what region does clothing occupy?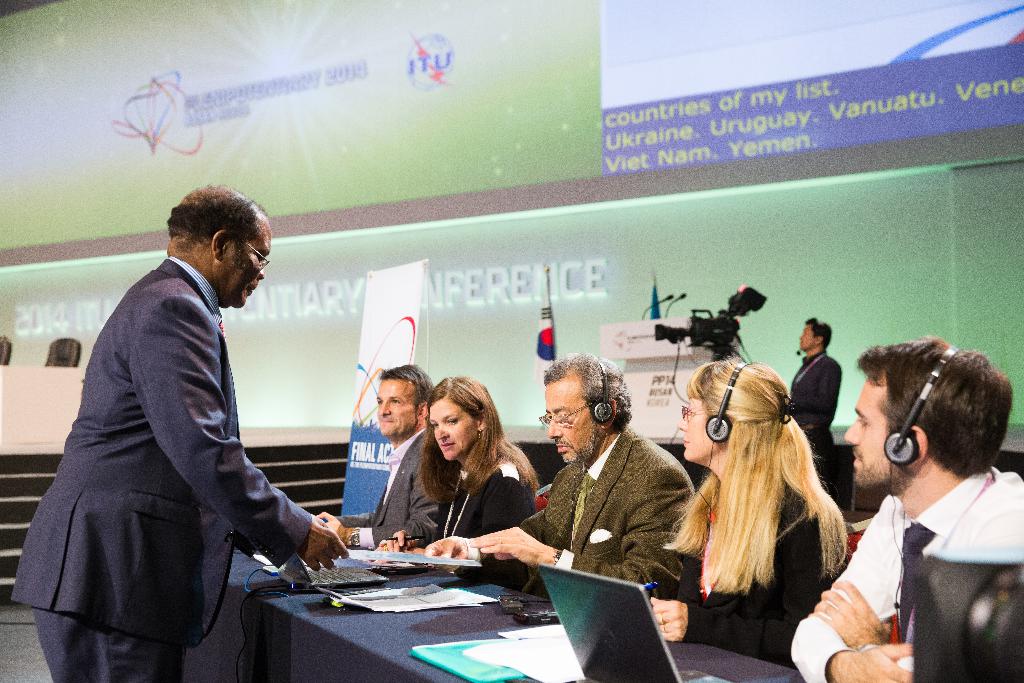
[781,346,851,471].
